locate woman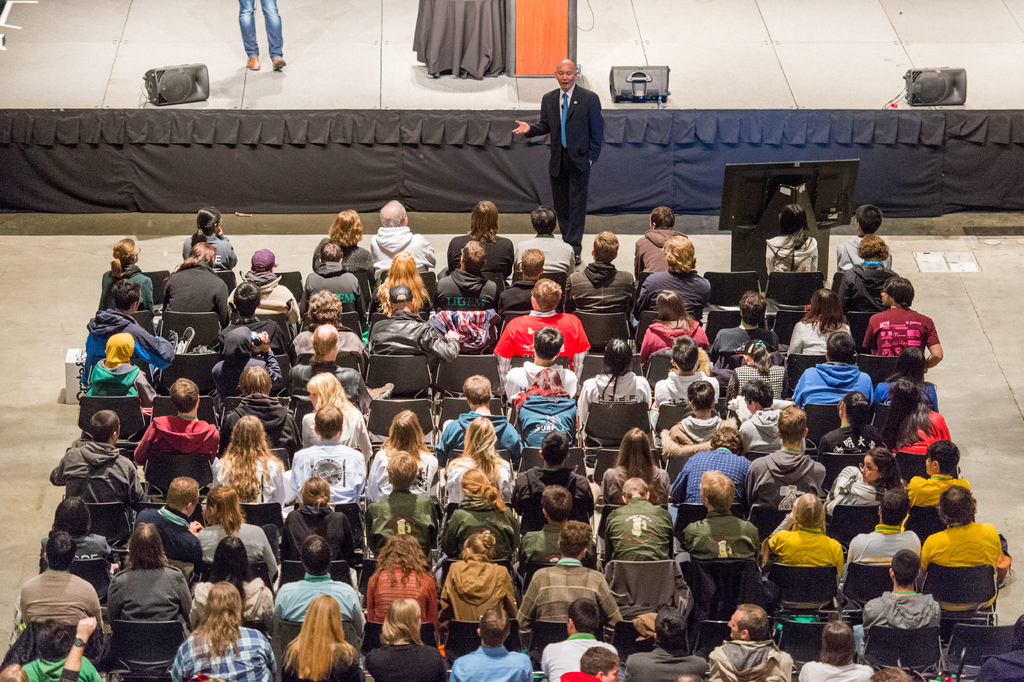
<bbox>726, 342, 783, 403</bbox>
